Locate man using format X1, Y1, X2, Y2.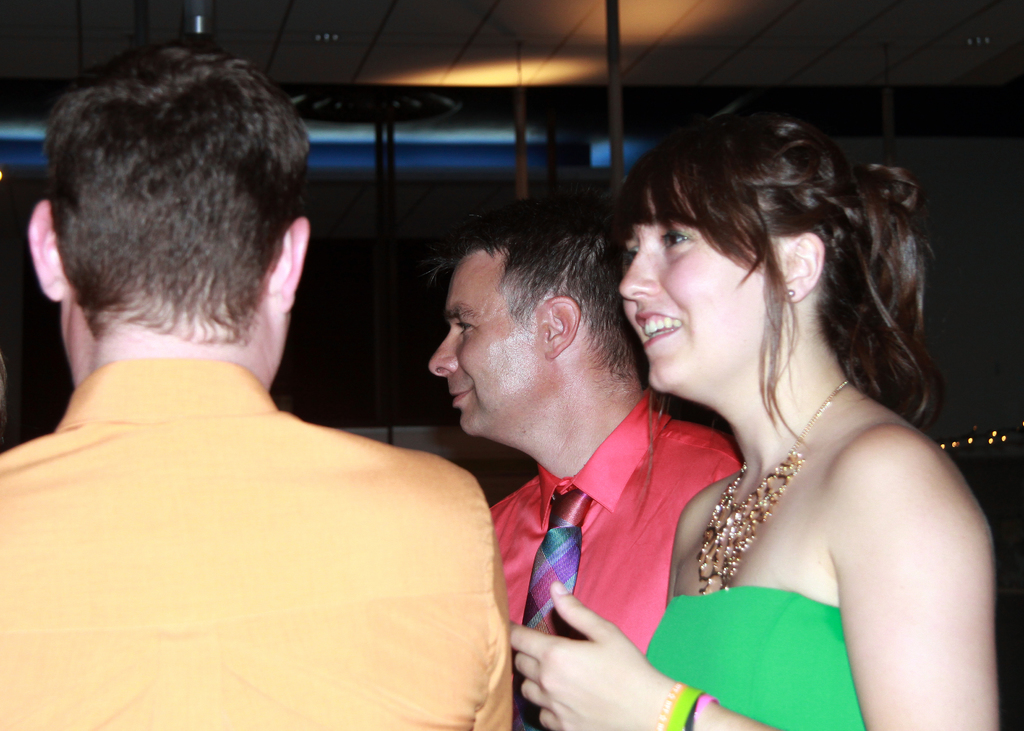
0, 47, 519, 730.
